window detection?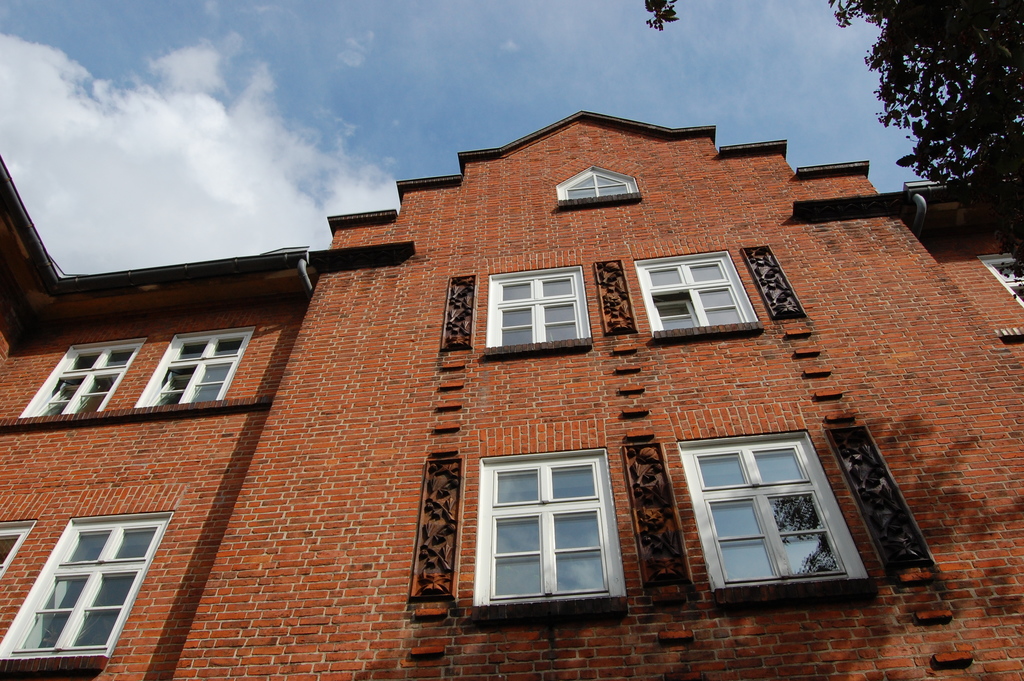
(x1=476, y1=452, x2=623, y2=606)
